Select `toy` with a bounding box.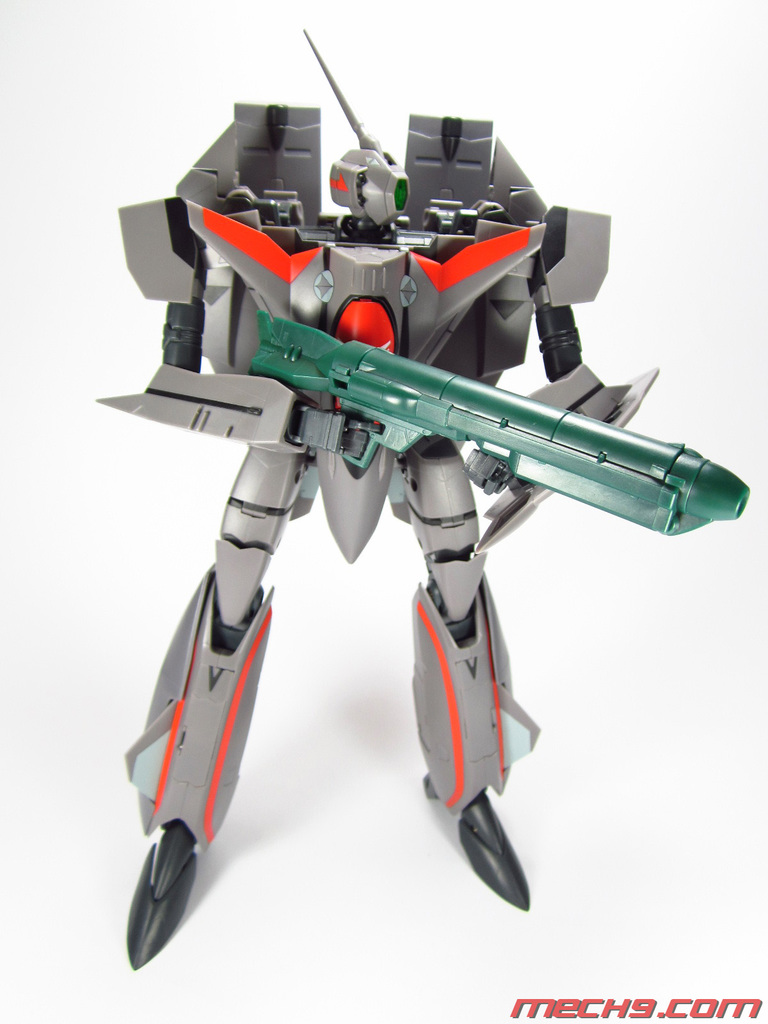
bbox=(49, 42, 756, 911).
